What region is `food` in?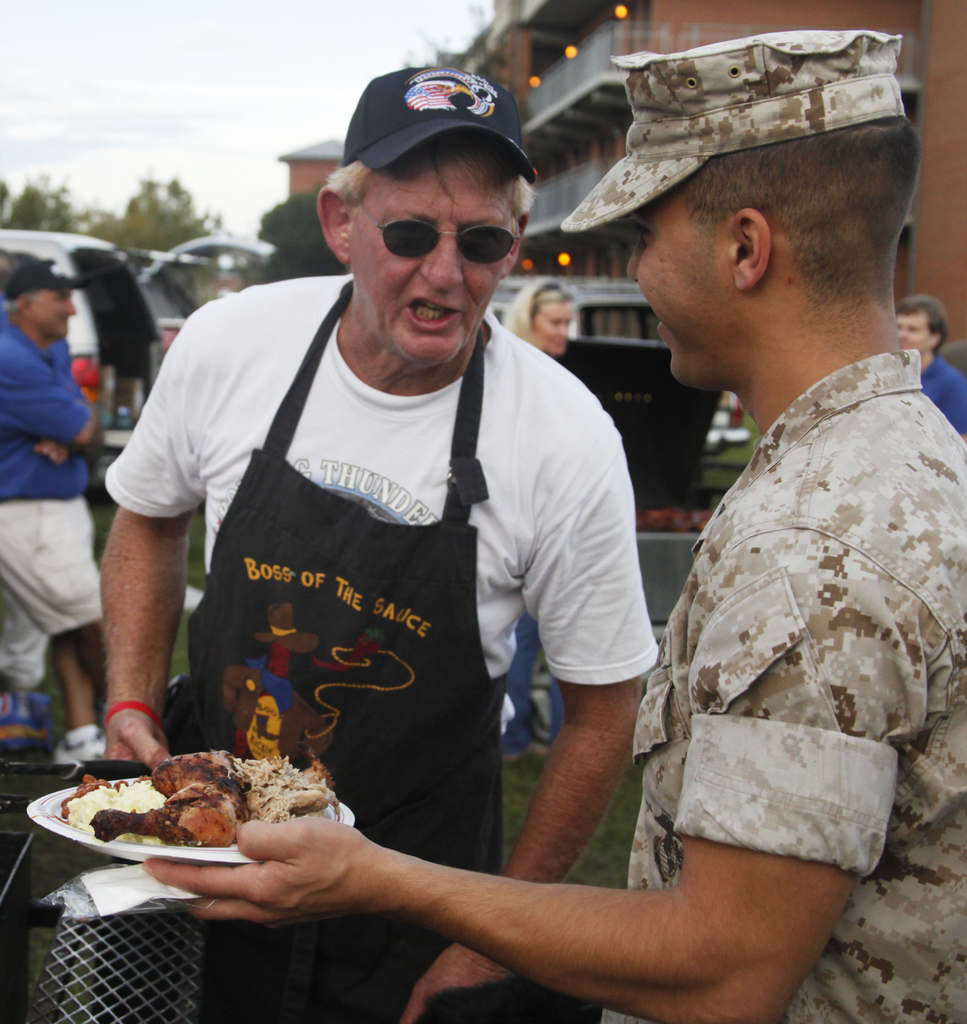
crop(47, 744, 332, 871).
